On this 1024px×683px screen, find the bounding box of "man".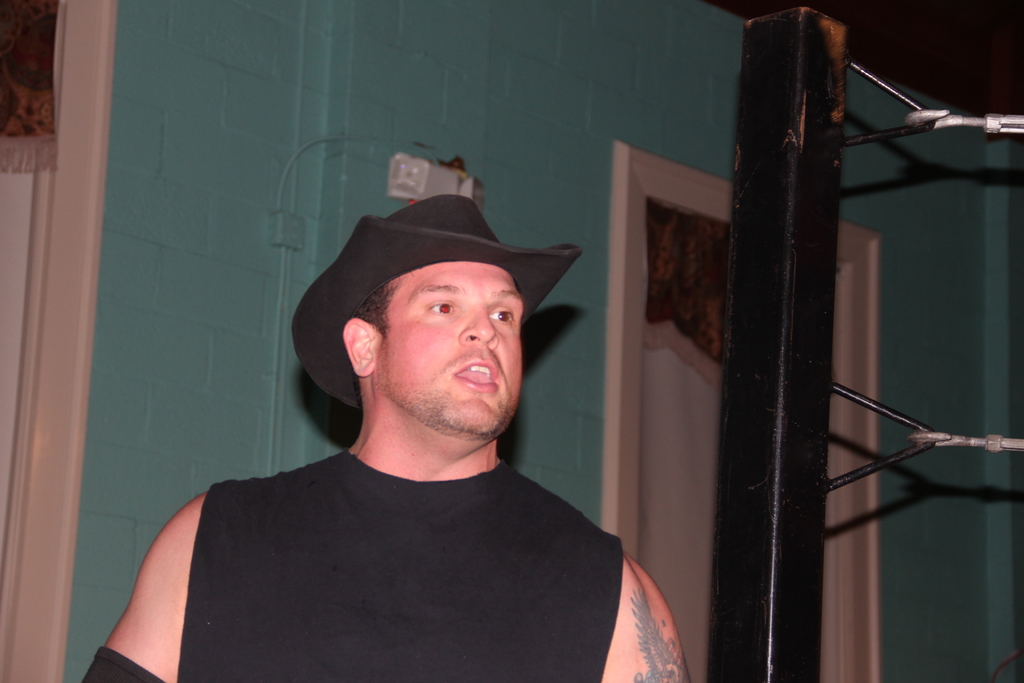
Bounding box: [left=105, top=161, right=695, bottom=664].
